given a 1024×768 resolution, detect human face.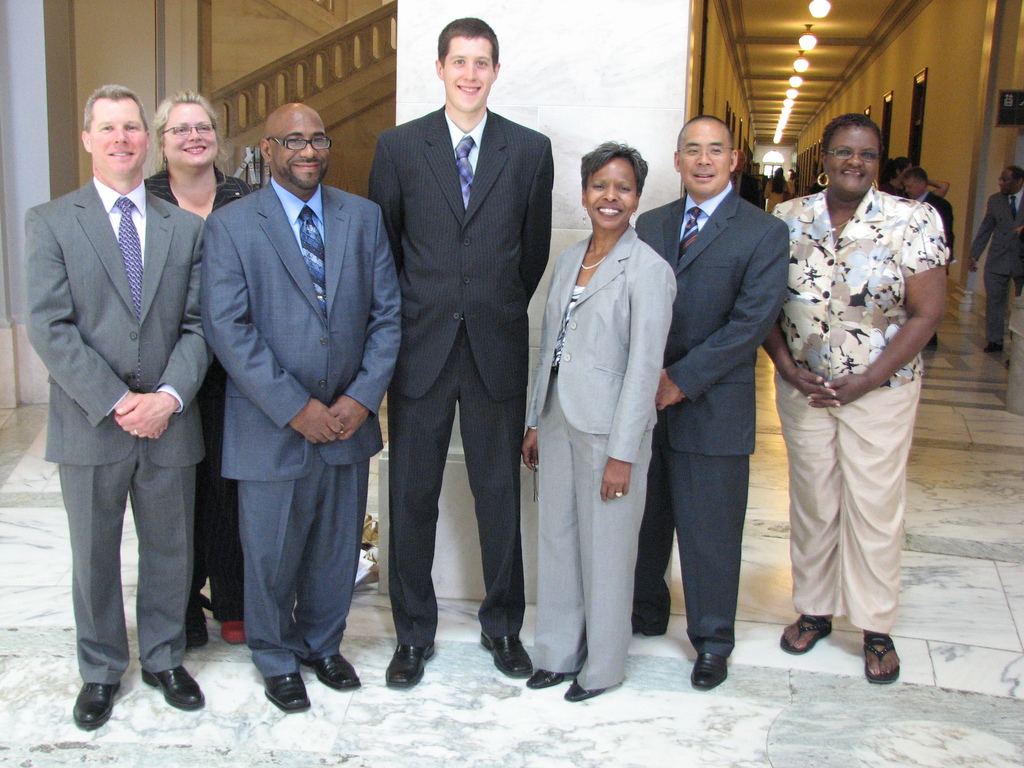
89 98 146 173.
